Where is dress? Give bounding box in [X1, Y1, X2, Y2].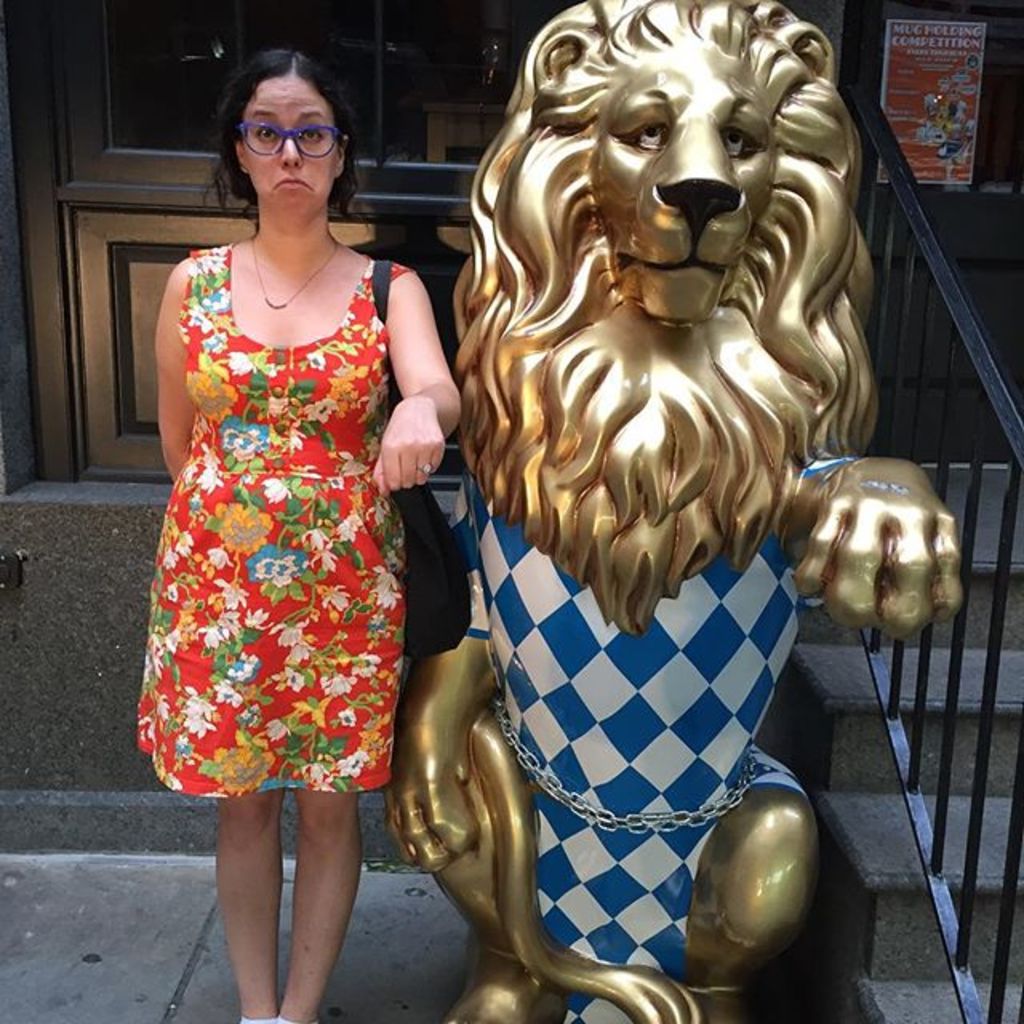
[138, 238, 411, 800].
